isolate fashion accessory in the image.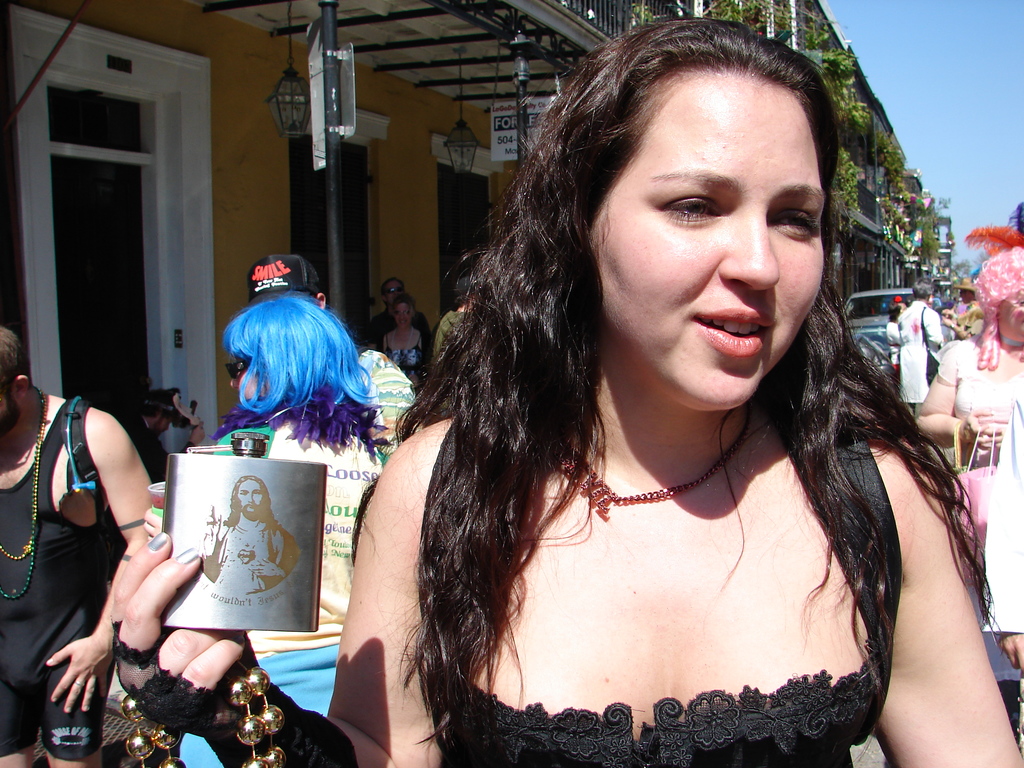
Isolated region: {"left": 555, "top": 406, "right": 762, "bottom": 518}.
